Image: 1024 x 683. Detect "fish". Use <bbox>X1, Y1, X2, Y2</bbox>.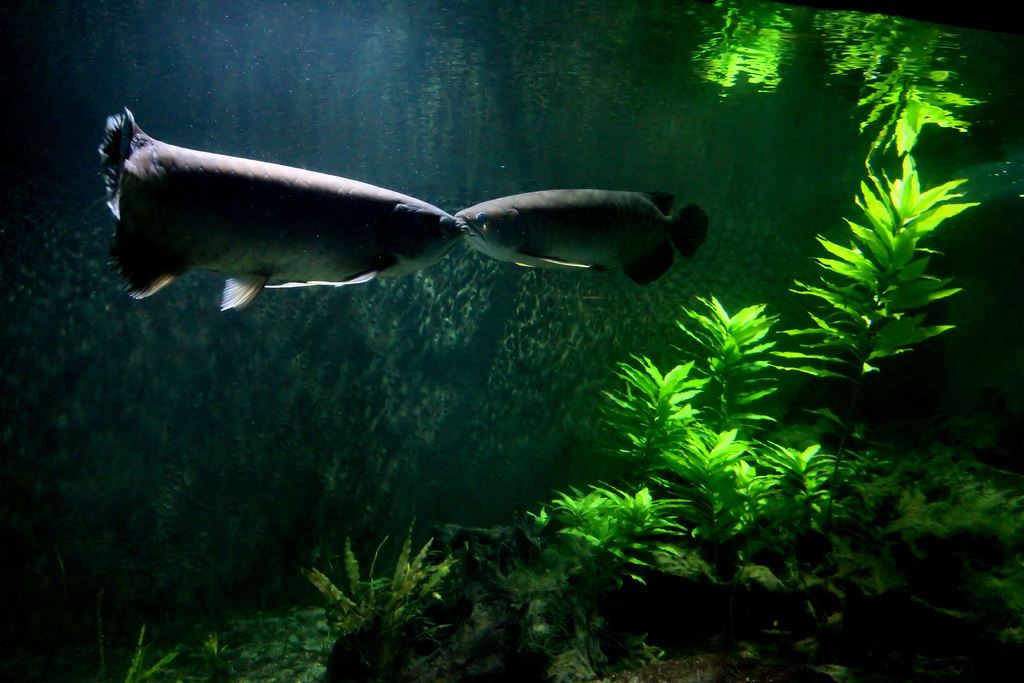
<bbox>148, 122, 483, 320</bbox>.
